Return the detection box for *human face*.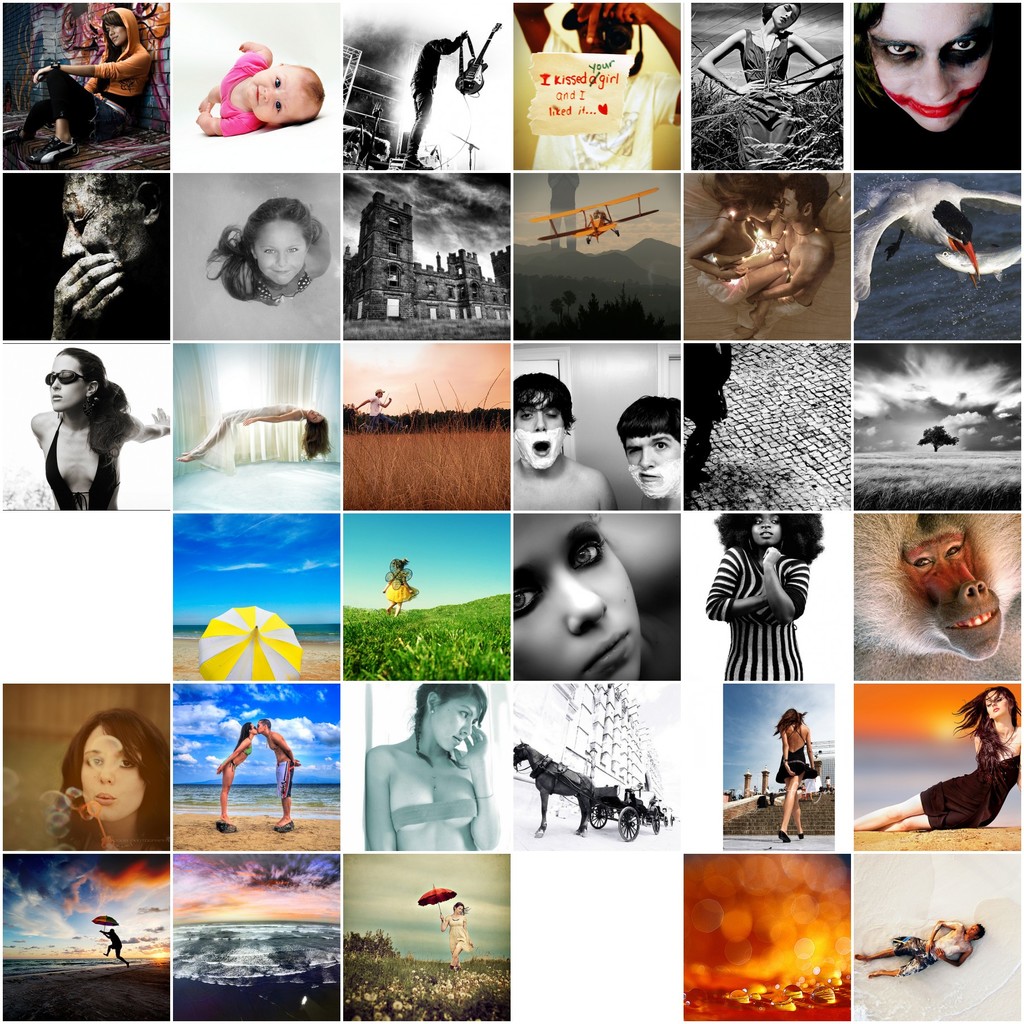
<box>250,723,259,733</box>.
